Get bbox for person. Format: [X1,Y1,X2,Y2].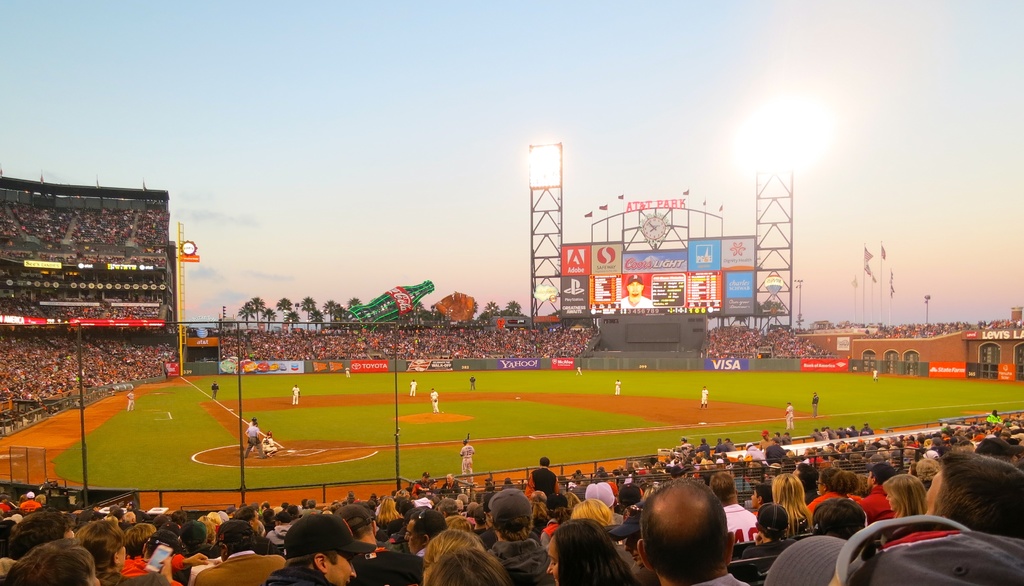
[211,380,219,396].
